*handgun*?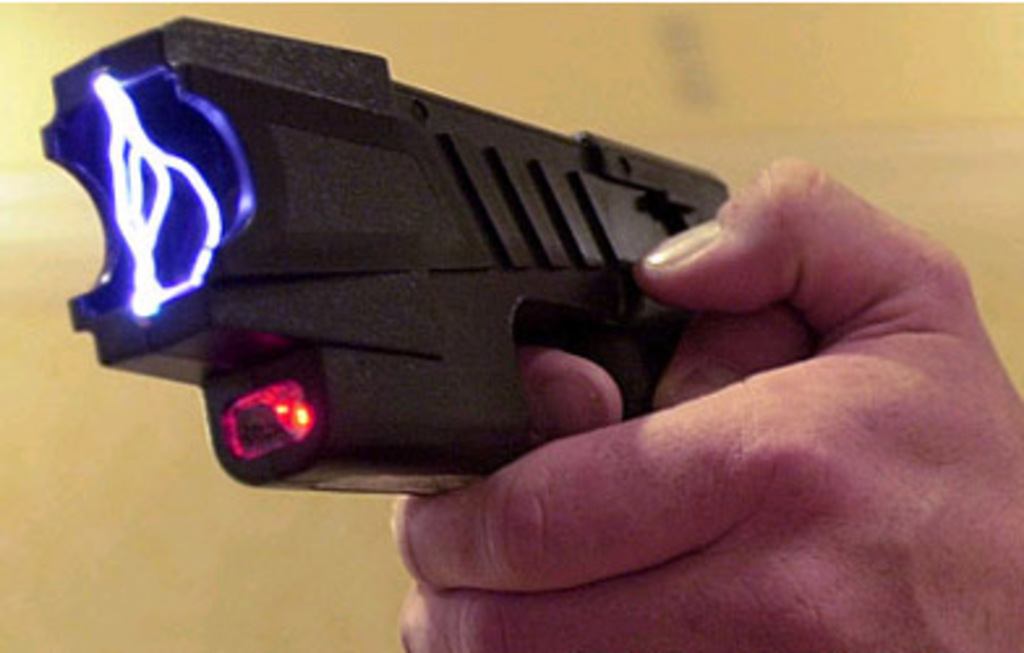
bbox=(39, 13, 739, 491)
